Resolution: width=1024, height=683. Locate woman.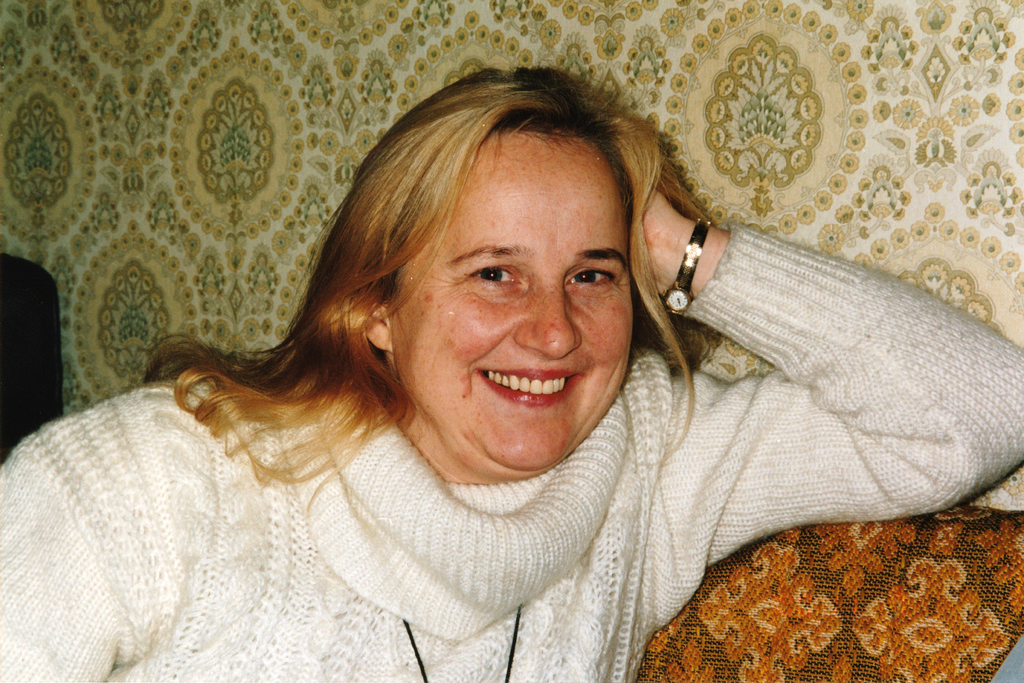
BBox(4, 73, 1021, 682).
